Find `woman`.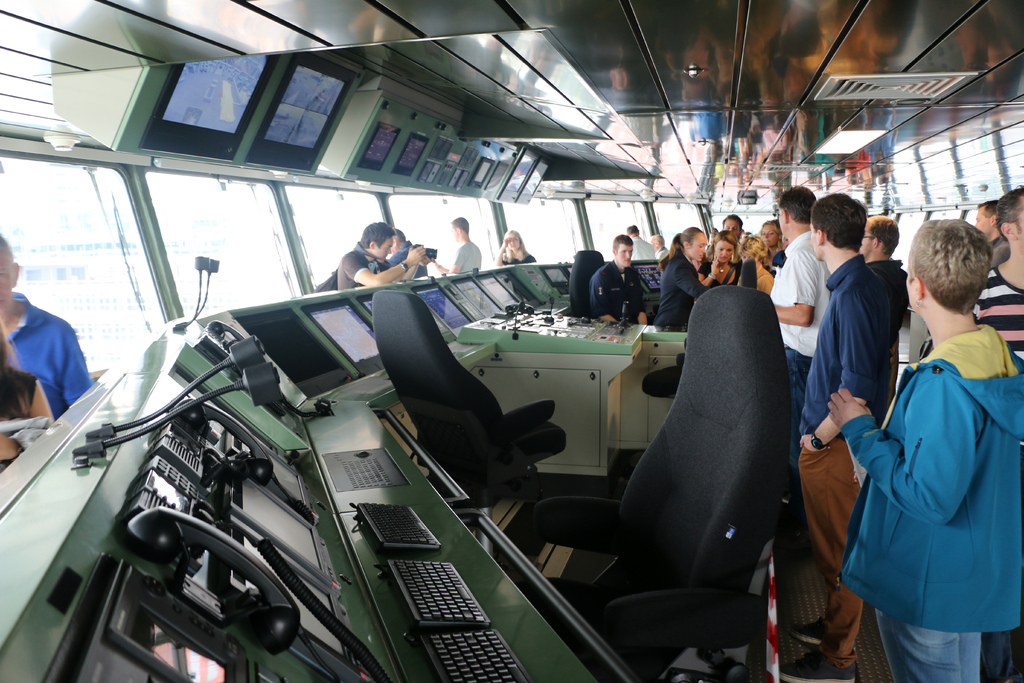
x1=739 y1=232 x2=775 y2=295.
